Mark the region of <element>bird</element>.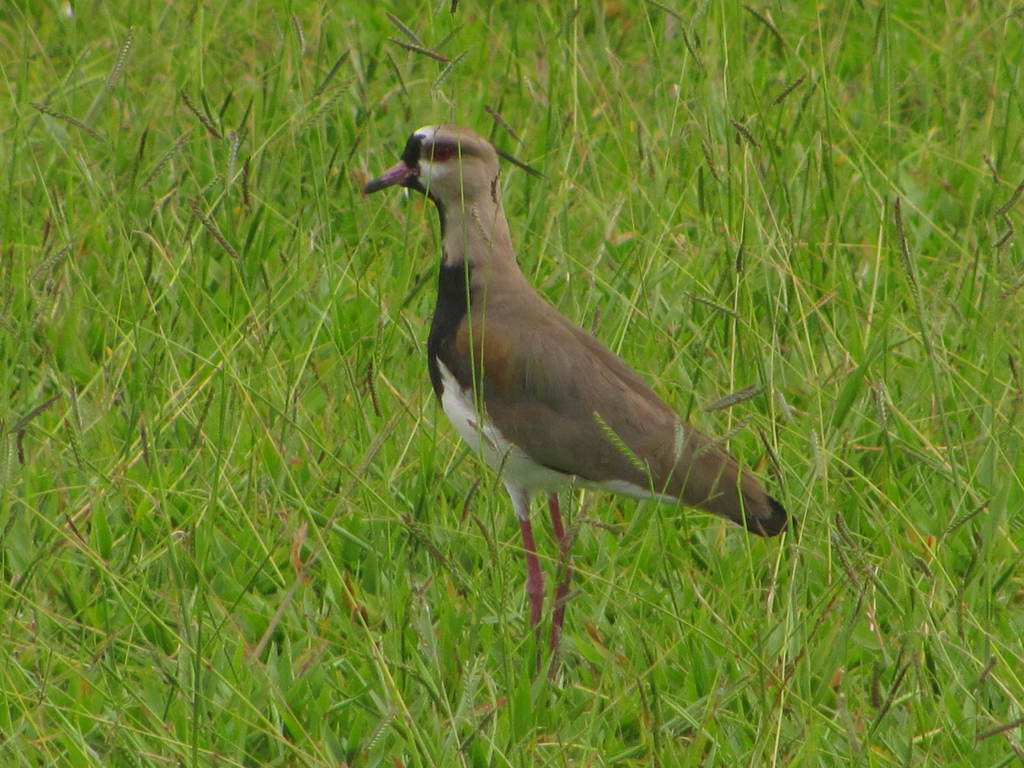
Region: [x1=358, y1=118, x2=778, y2=664].
